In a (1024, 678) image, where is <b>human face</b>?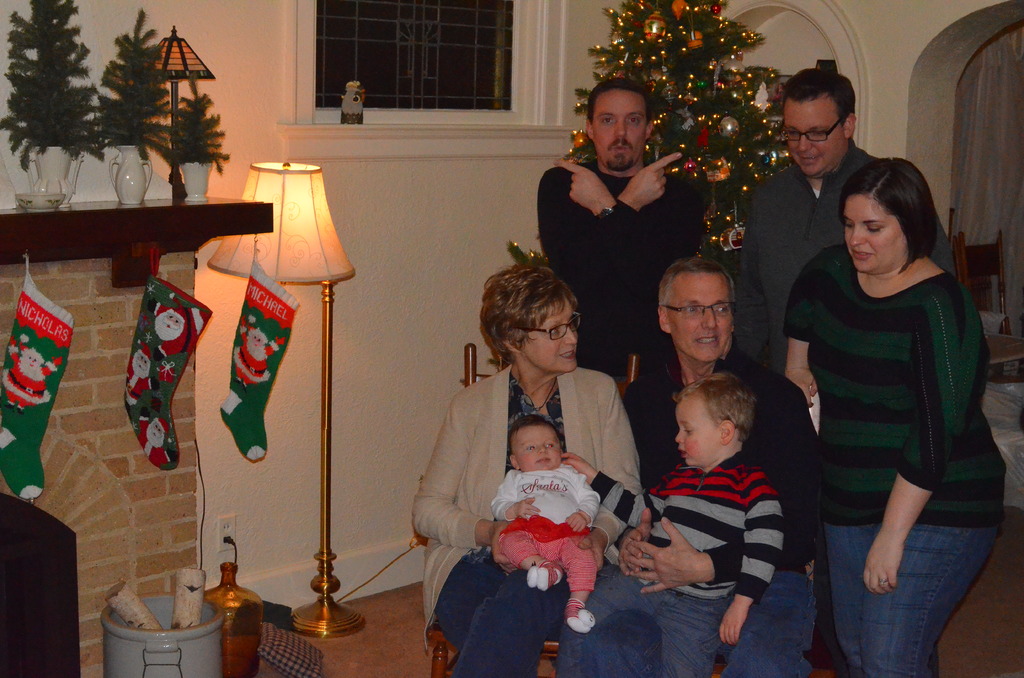
787 102 845 174.
